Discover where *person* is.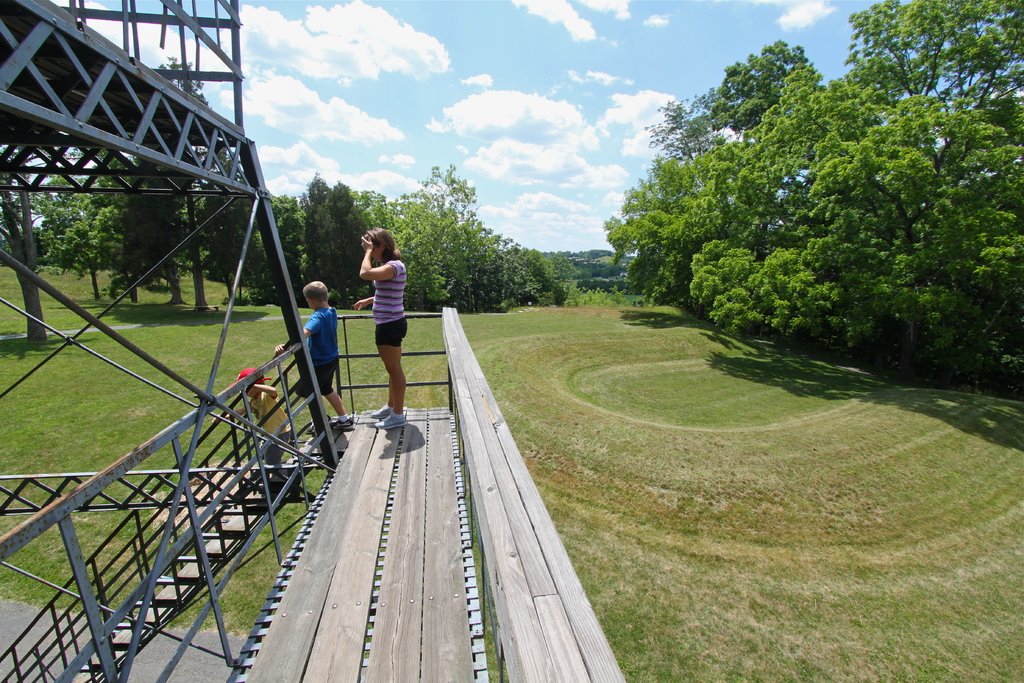
Discovered at <bbox>349, 225, 412, 429</bbox>.
